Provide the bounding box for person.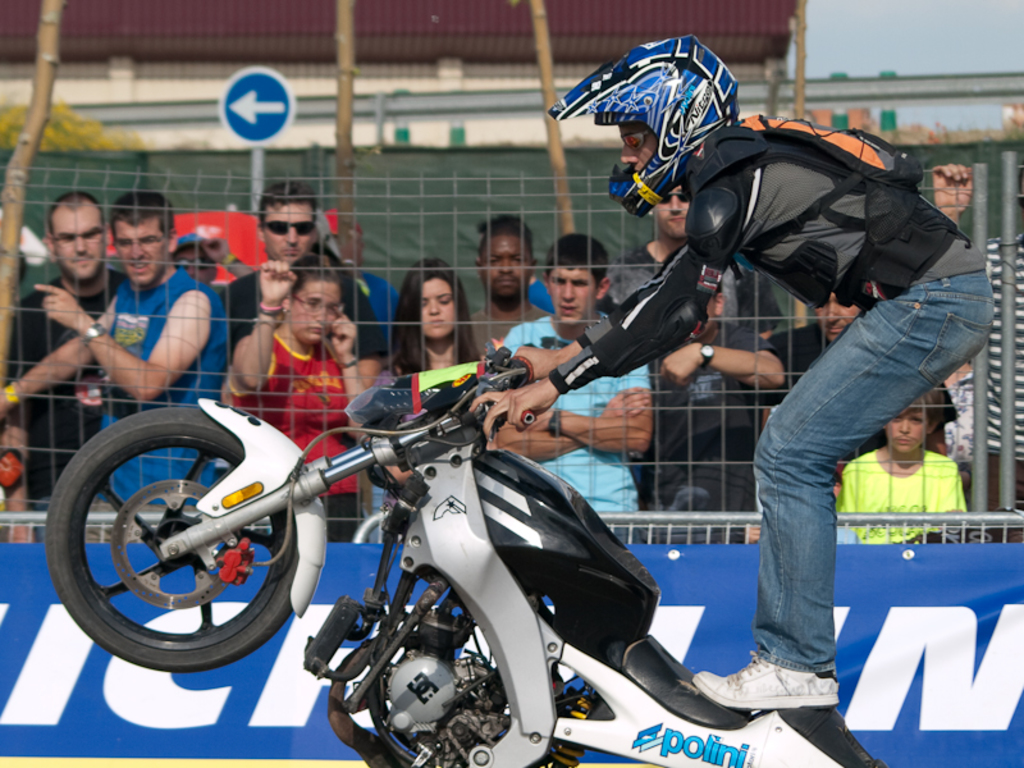
928 159 1023 541.
